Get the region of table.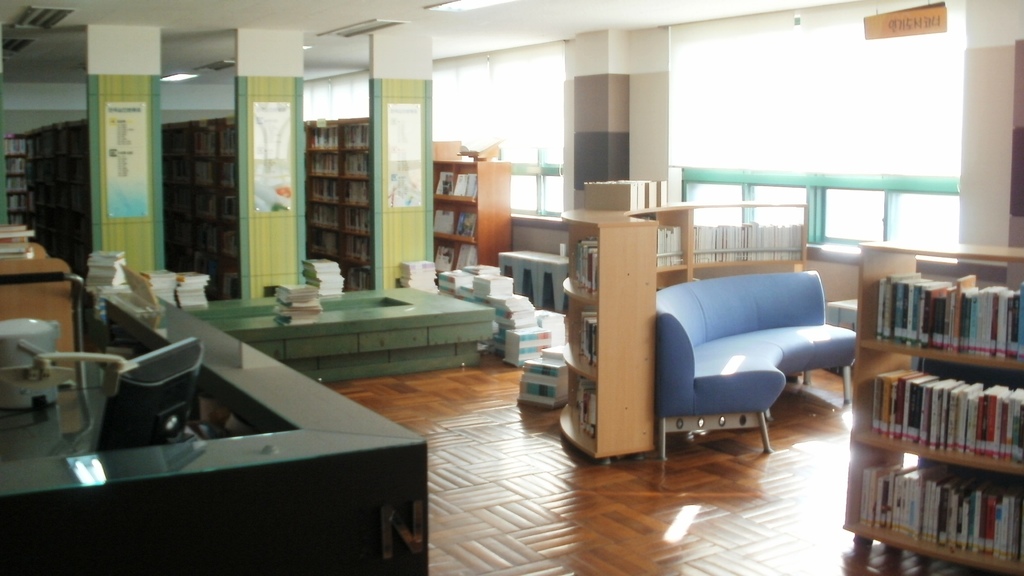
pyautogui.locateOnScreen(0, 277, 429, 575).
